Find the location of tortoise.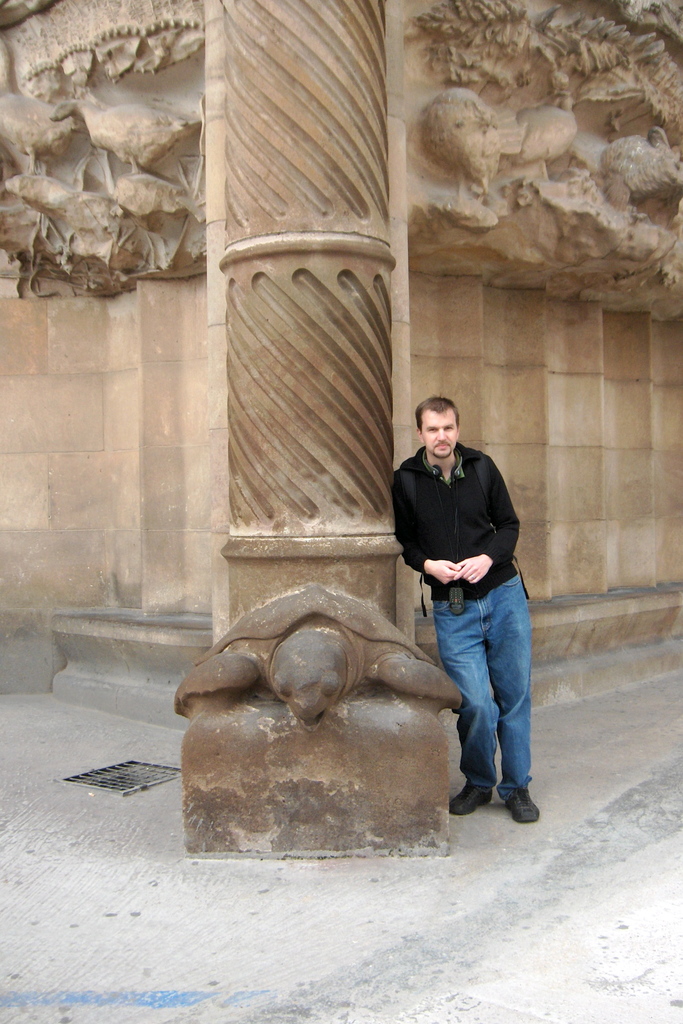
Location: pyautogui.locateOnScreen(178, 586, 477, 726).
